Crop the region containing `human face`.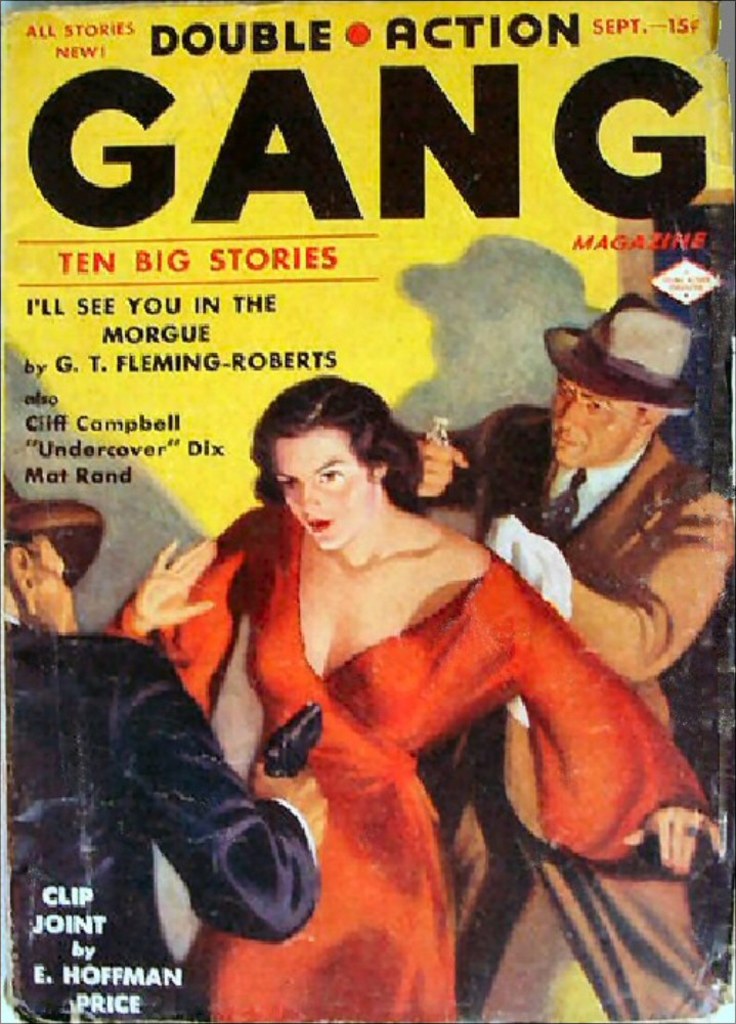
Crop region: left=35, top=538, right=80, bottom=635.
